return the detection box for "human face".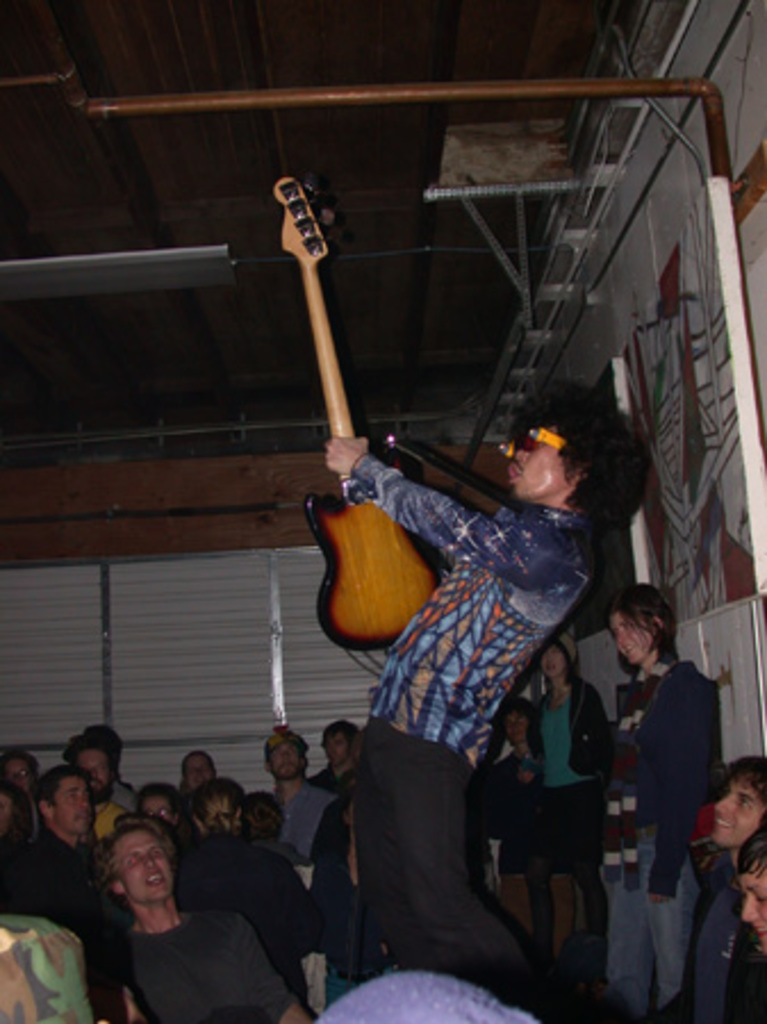
box(200, 794, 232, 826).
